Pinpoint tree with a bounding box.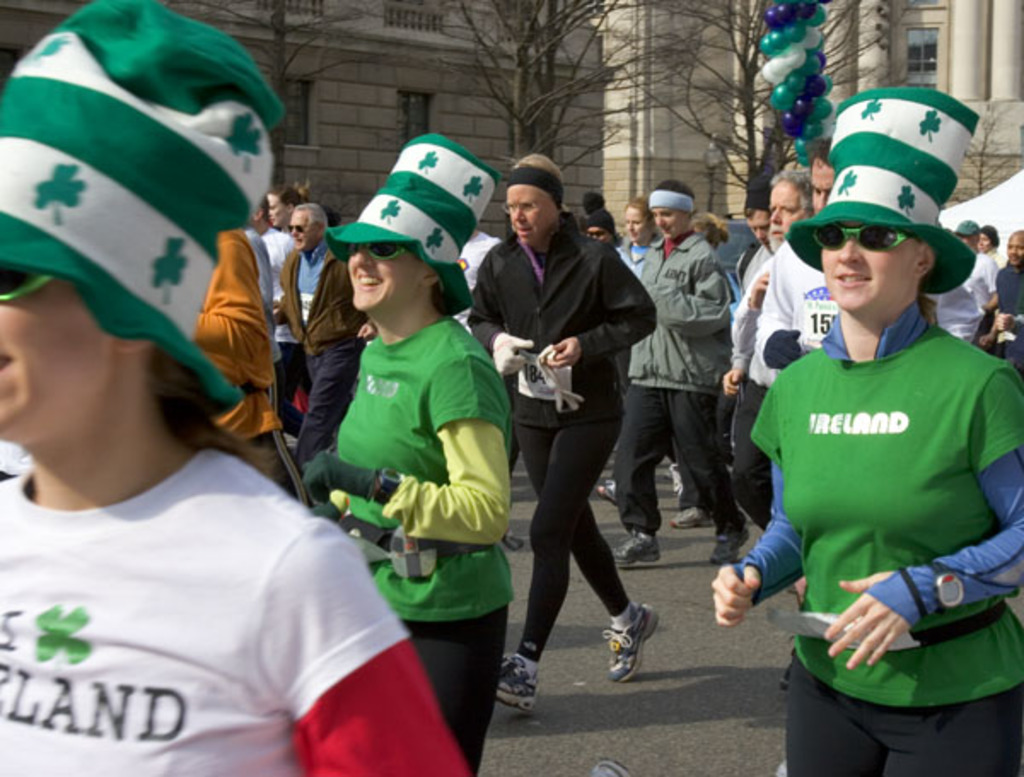
[930,63,1022,200].
